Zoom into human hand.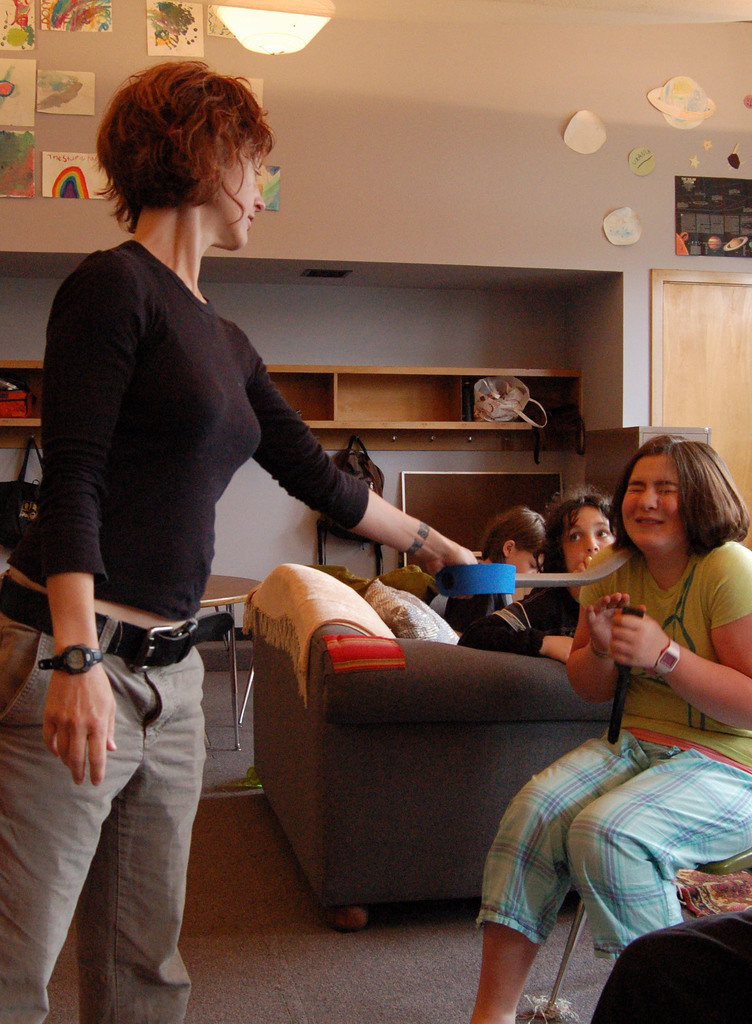
Zoom target: <bbox>580, 589, 628, 660</bbox>.
